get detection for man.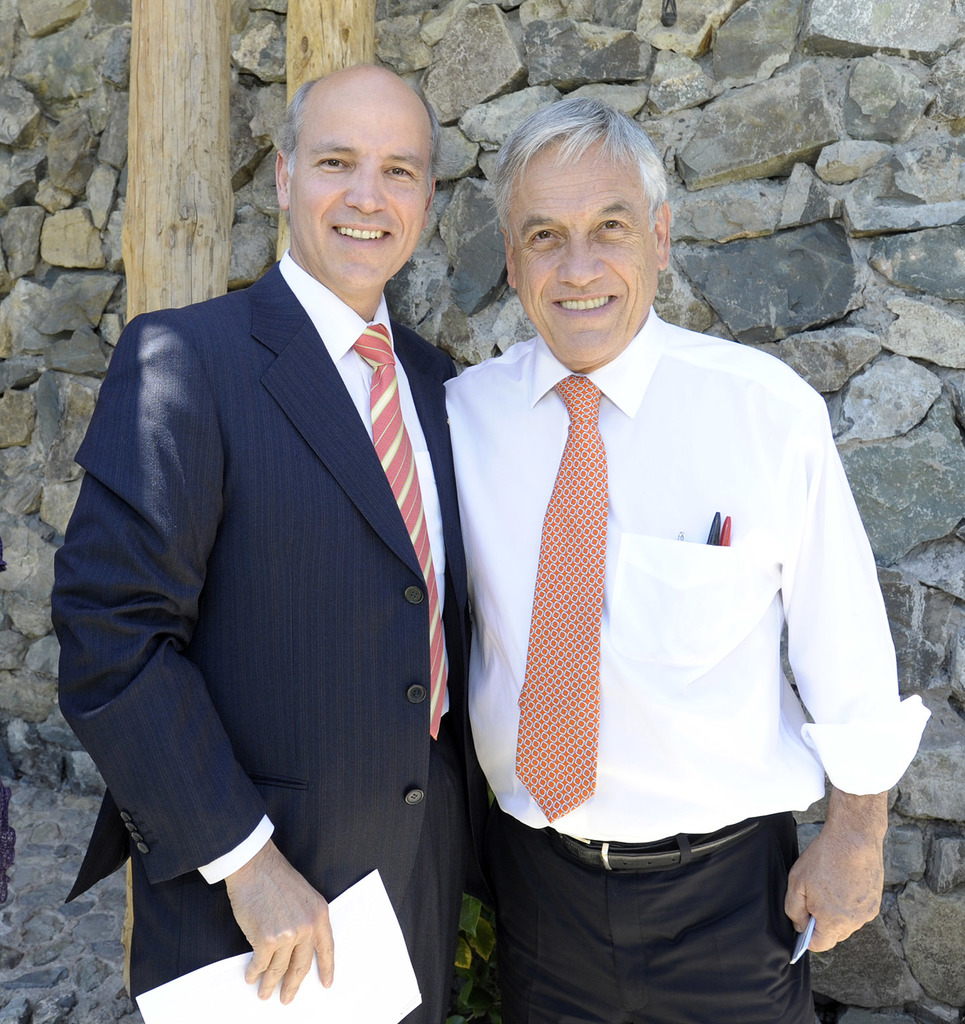
Detection: rect(425, 83, 938, 1023).
